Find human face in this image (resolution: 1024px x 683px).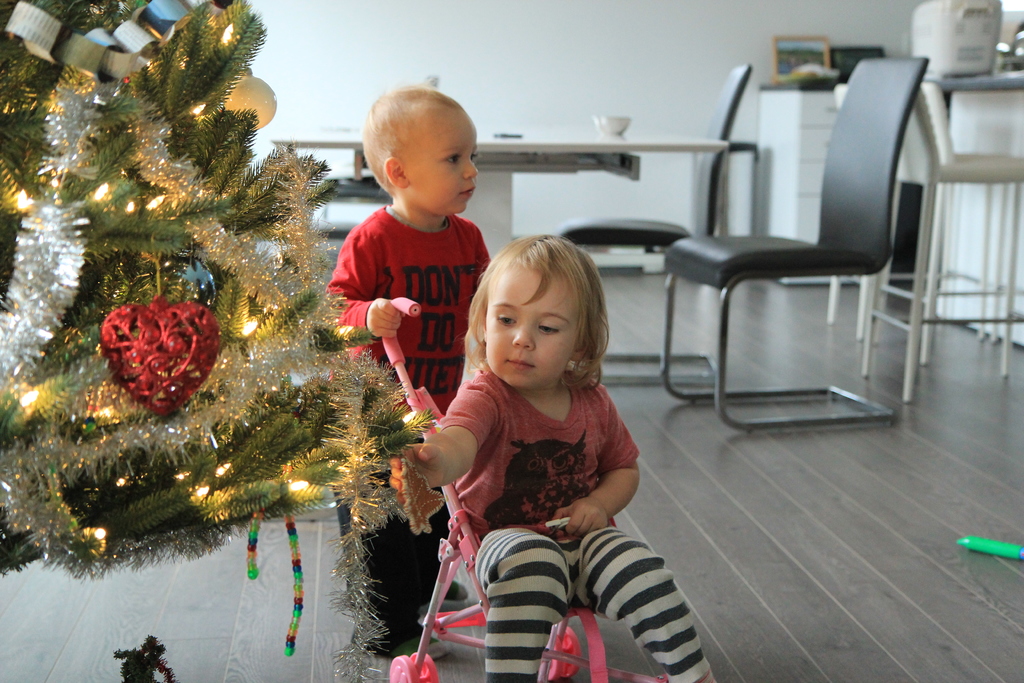
485,259,577,387.
